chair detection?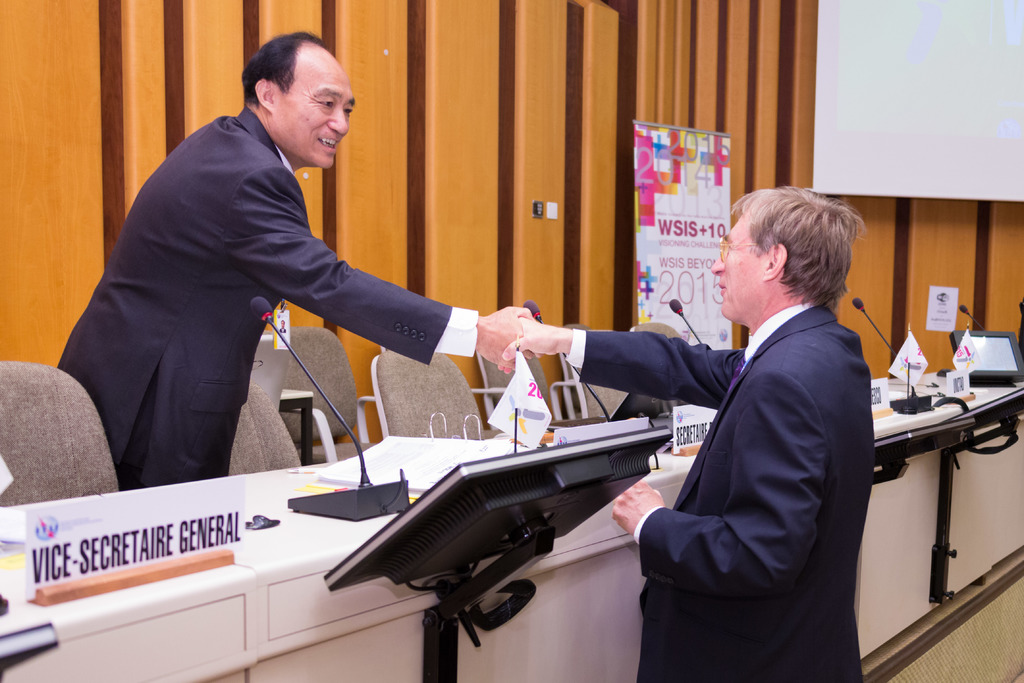
369,350,492,441
